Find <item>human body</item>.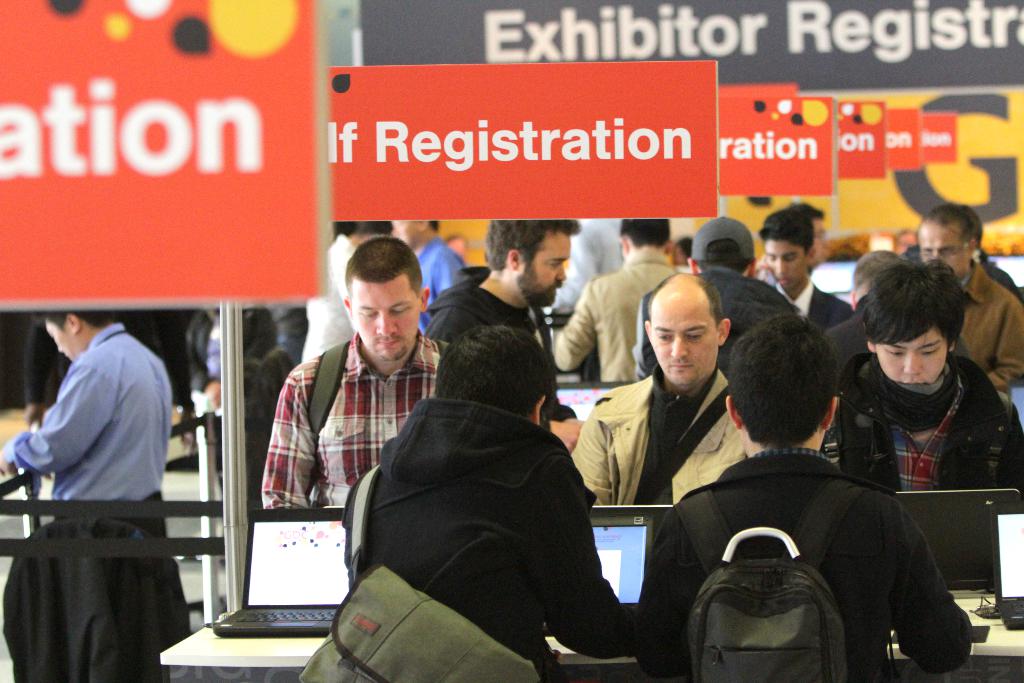
locate(824, 350, 1023, 488).
